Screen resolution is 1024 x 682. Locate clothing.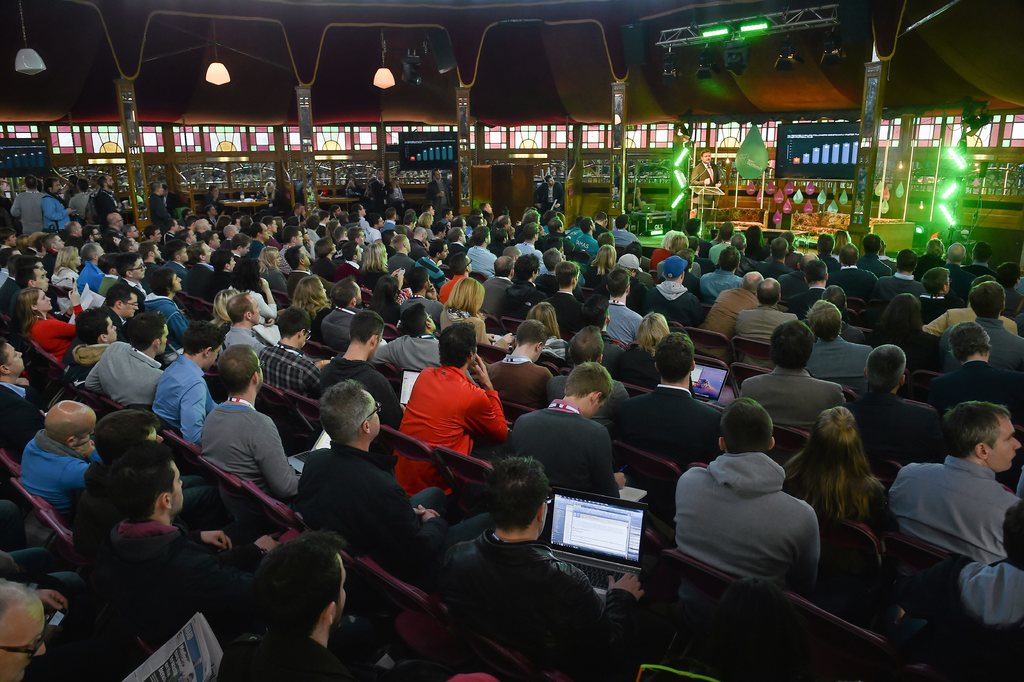
<box>571,233,600,264</box>.
